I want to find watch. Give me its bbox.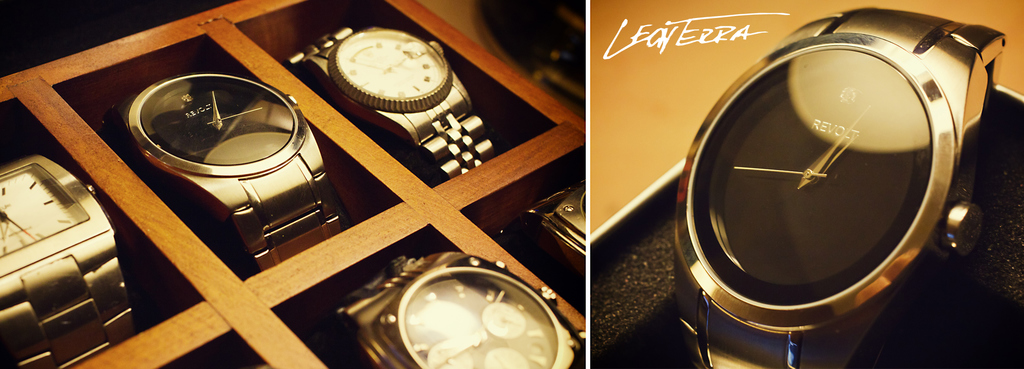
[108,66,354,246].
